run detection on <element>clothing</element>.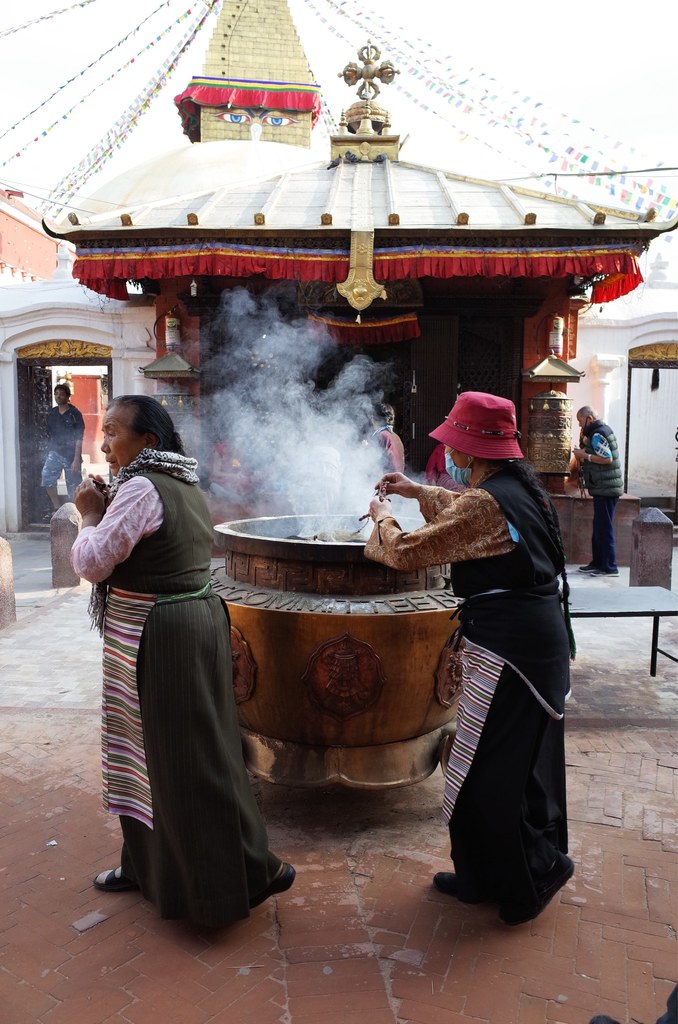
Result: (left=426, top=445, right=475, bottom=487).
